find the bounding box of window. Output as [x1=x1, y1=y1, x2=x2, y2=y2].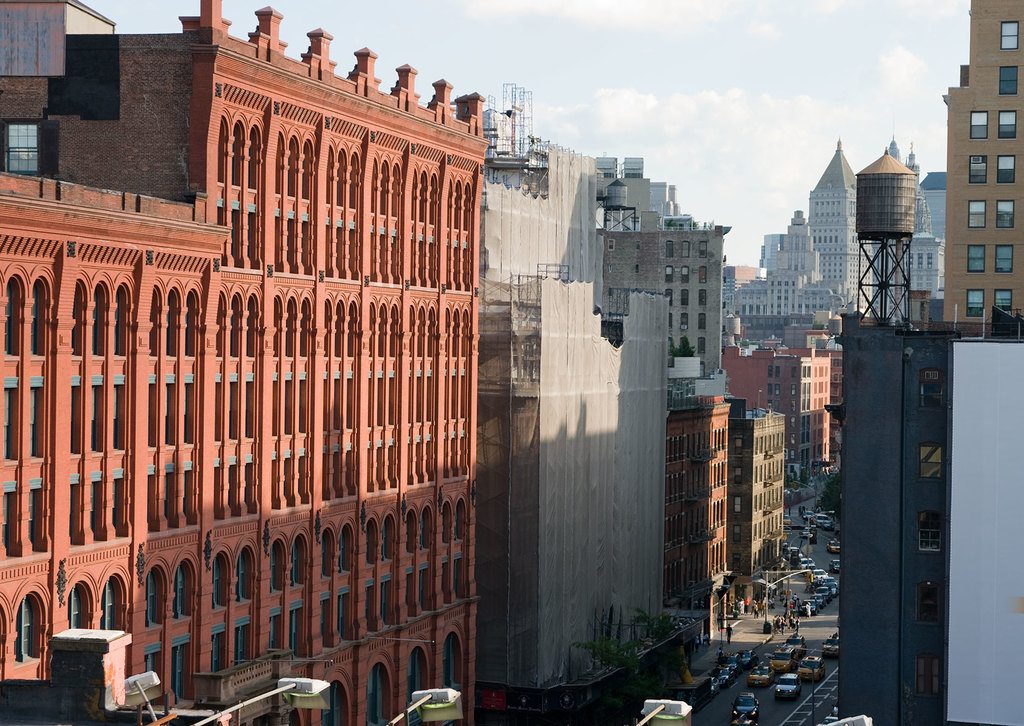
[x1=364, y1=657, x2=394, y2=725].
